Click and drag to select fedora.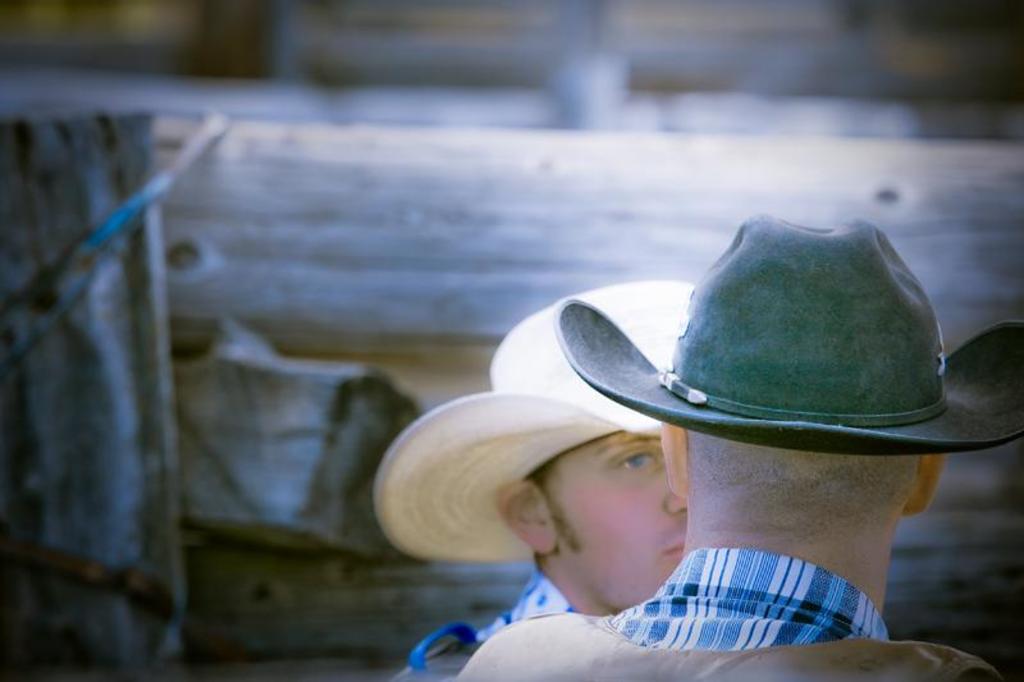
Selection: (left=550, top=210, right=1023, bottom=454).
